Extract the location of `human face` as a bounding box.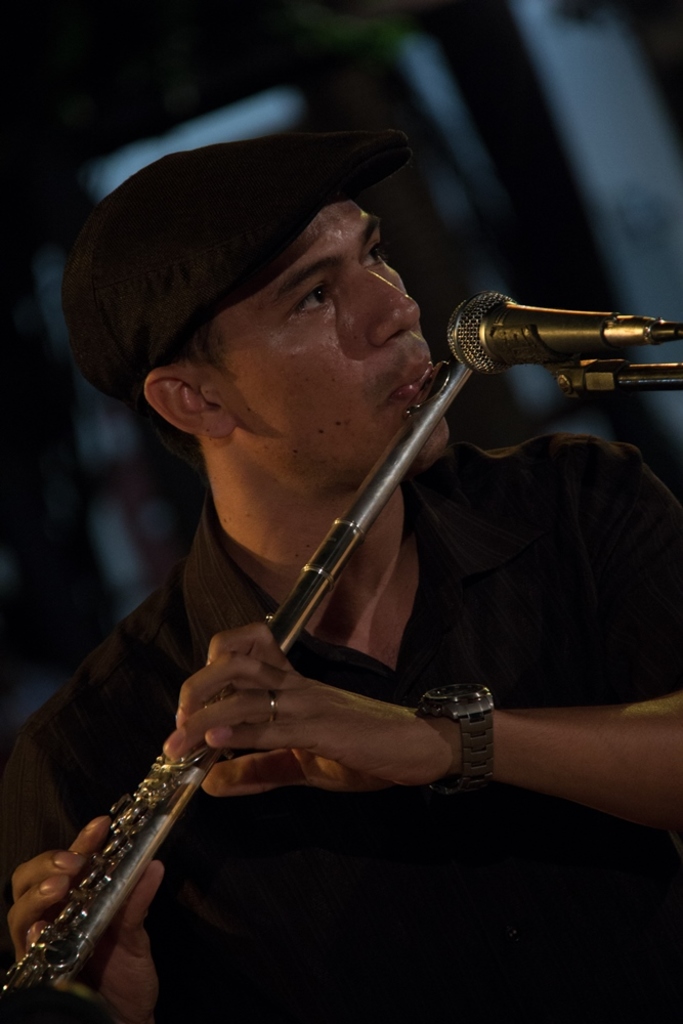
x1=220 y1=190 x2=451 y2=481.
